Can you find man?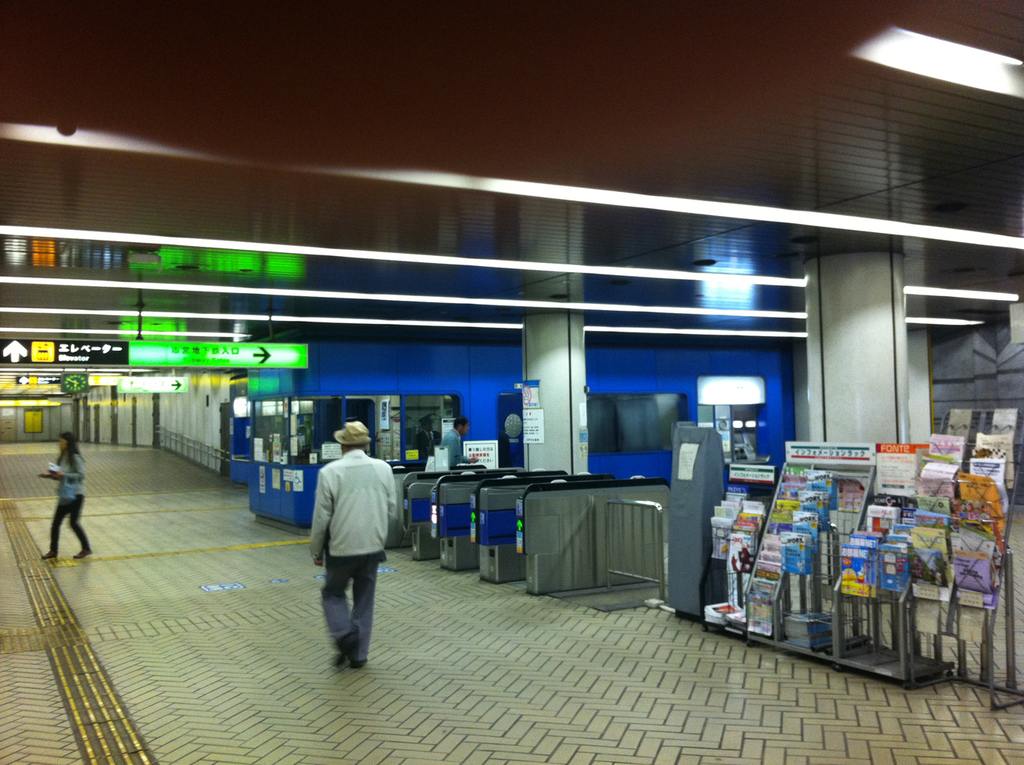
Yes, bounding box: (x1=440, y1=416, x2=480, y2=466).
